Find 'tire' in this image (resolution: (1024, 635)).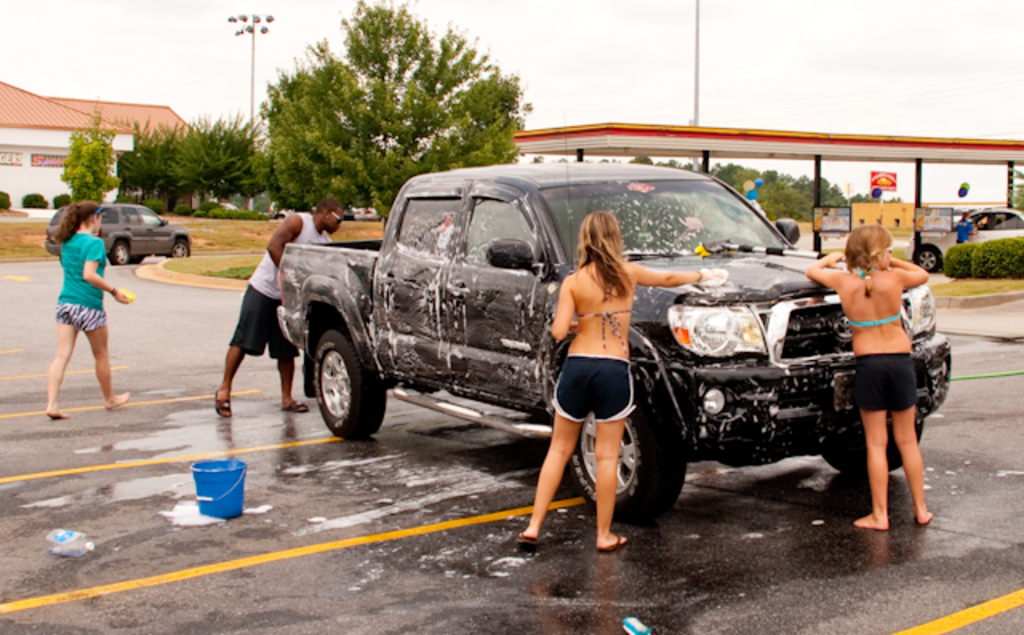
bbox=[822, 421, 923, 478].
